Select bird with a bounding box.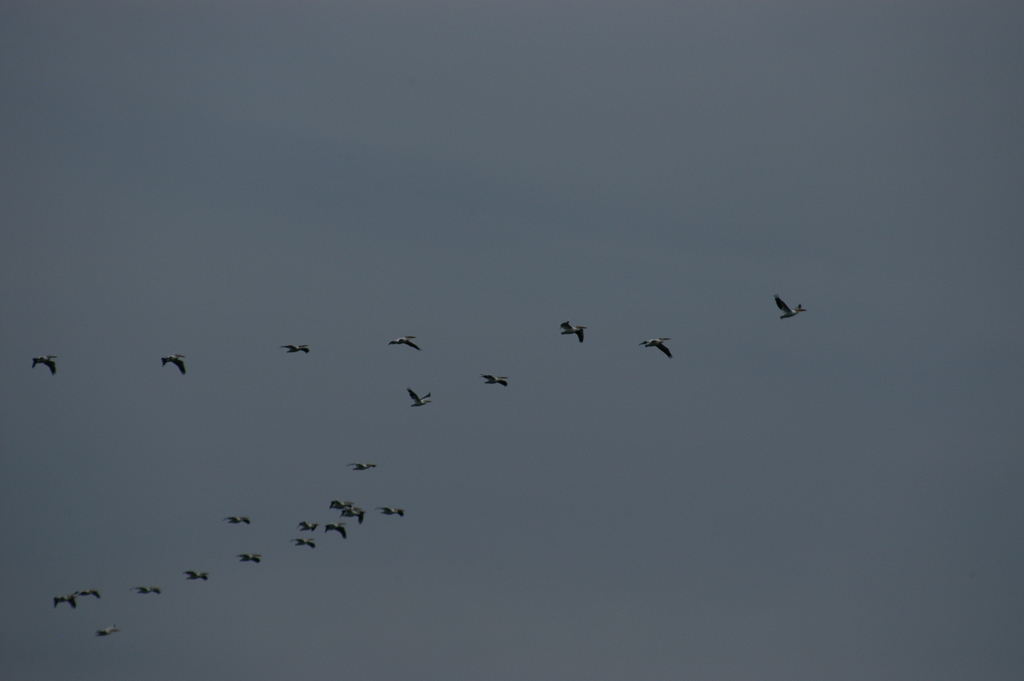
bbox(159, 352, 188, 381).
